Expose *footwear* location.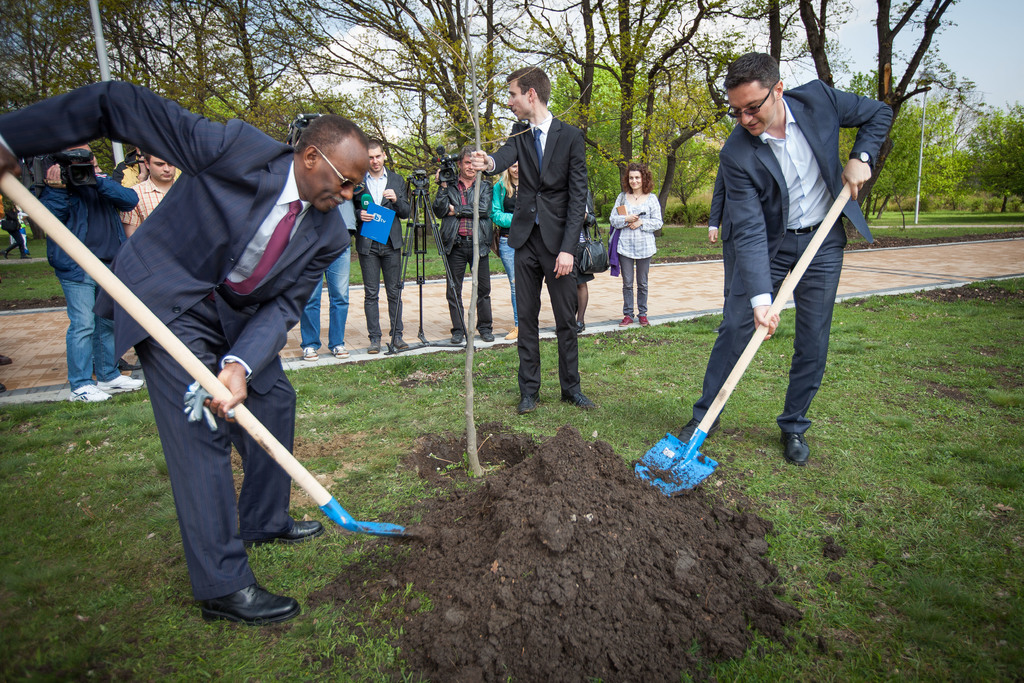
Exposed at <bbox>520, 394, 541, 415</bbox>.
